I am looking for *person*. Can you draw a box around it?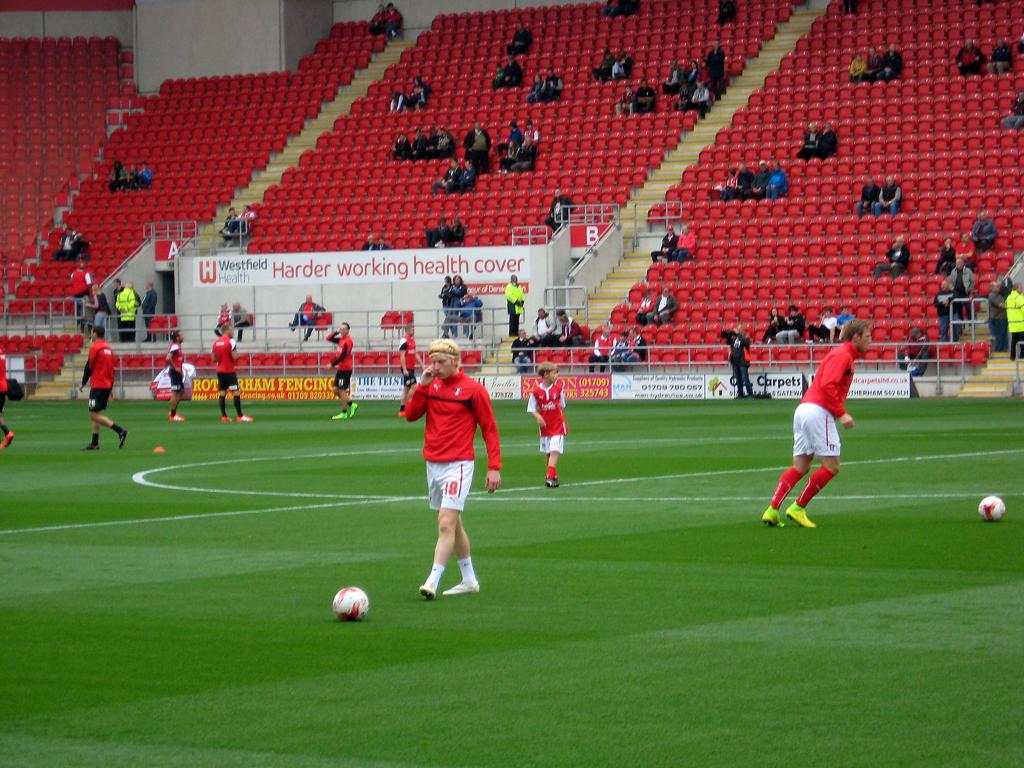
Sure, the bounding box is {"left": 75, "top": 331, "right": 134, "bottom": 454}.
